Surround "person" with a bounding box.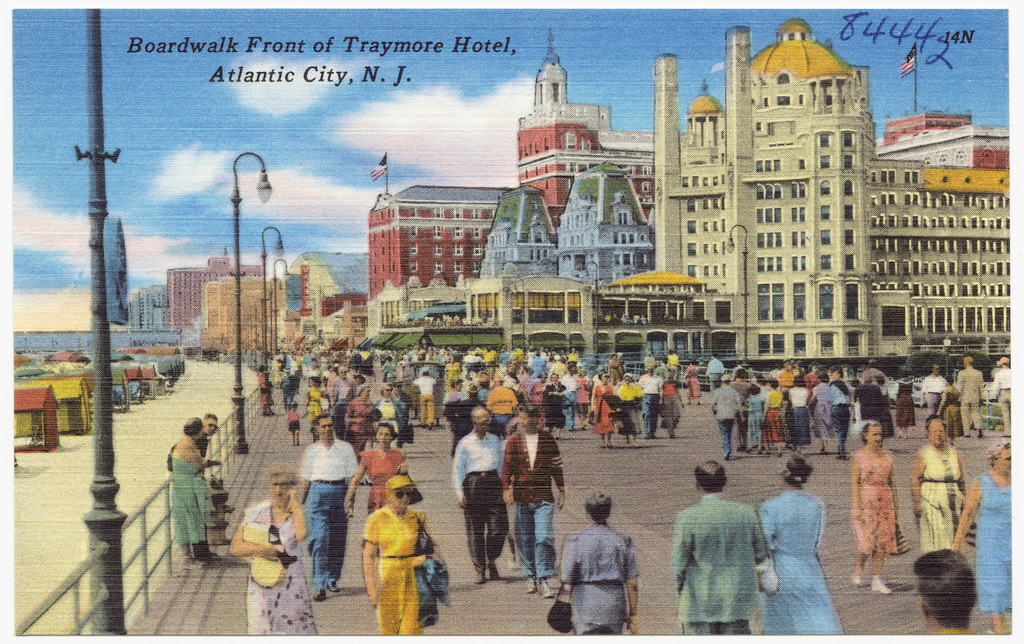
{"x1": 360, "y1": 464, "x2": 437, "y2": 626}.
